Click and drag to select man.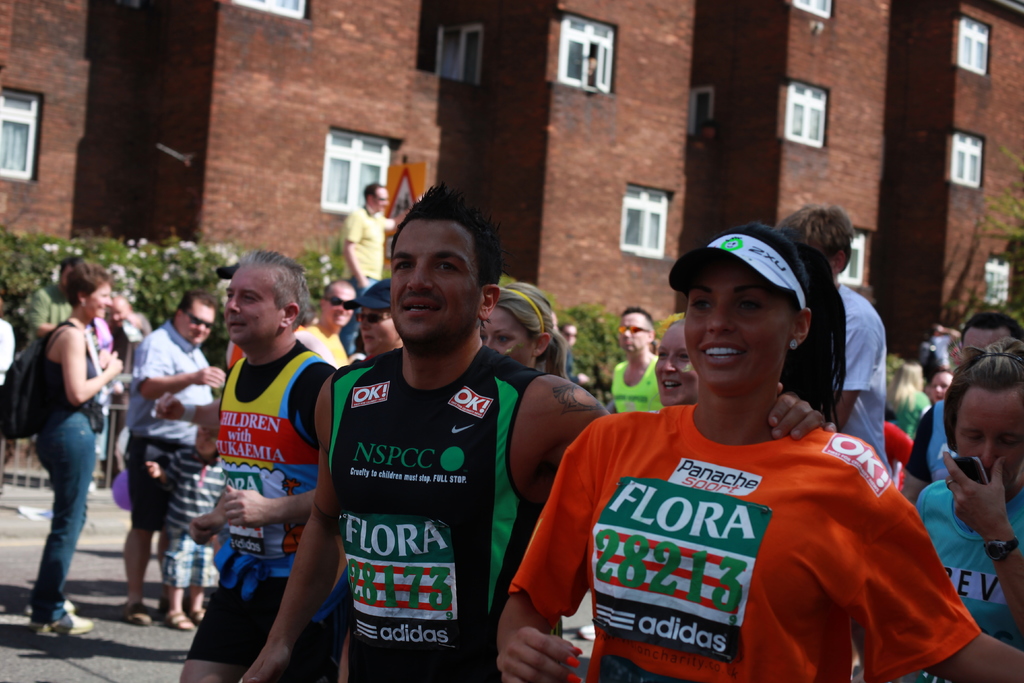
Selection: [344, 276, 403, 360].
